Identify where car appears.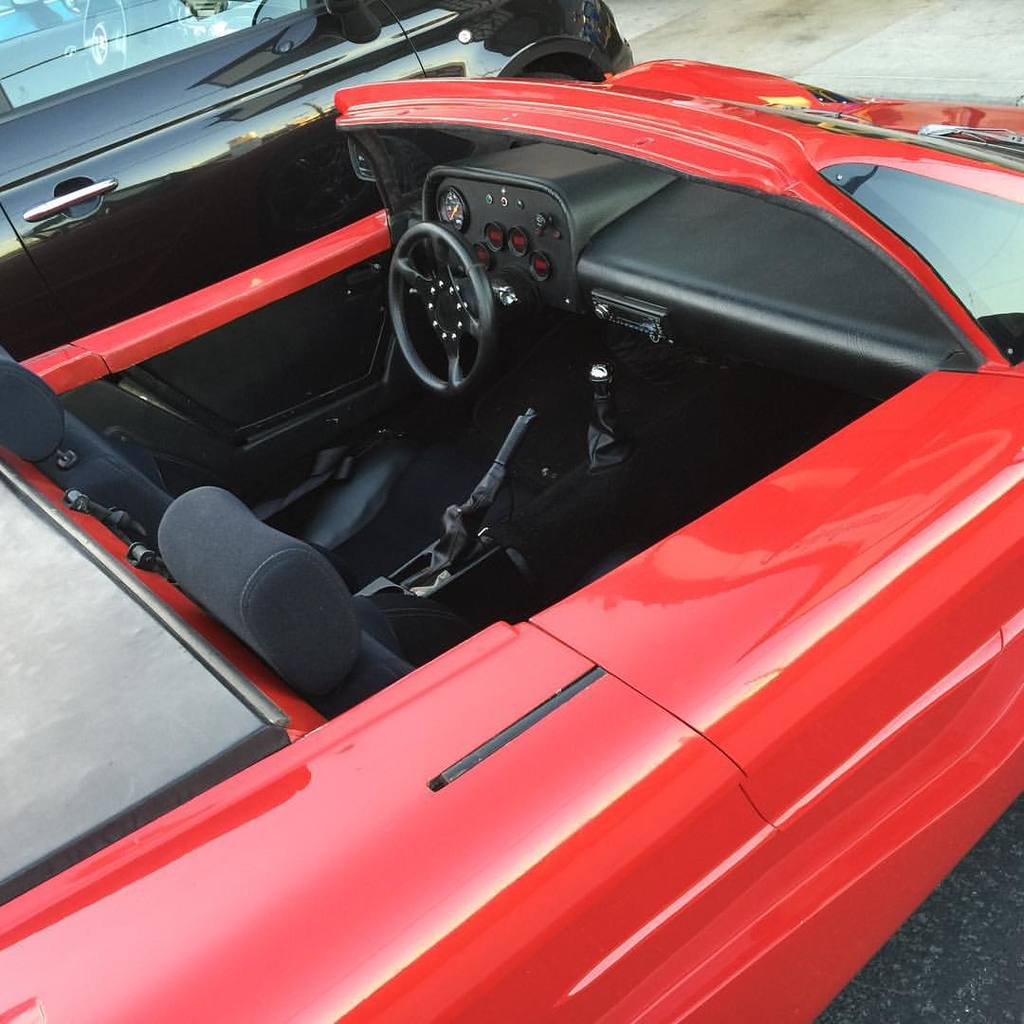
Appears at bbox=[0, 0, 635, 249].
